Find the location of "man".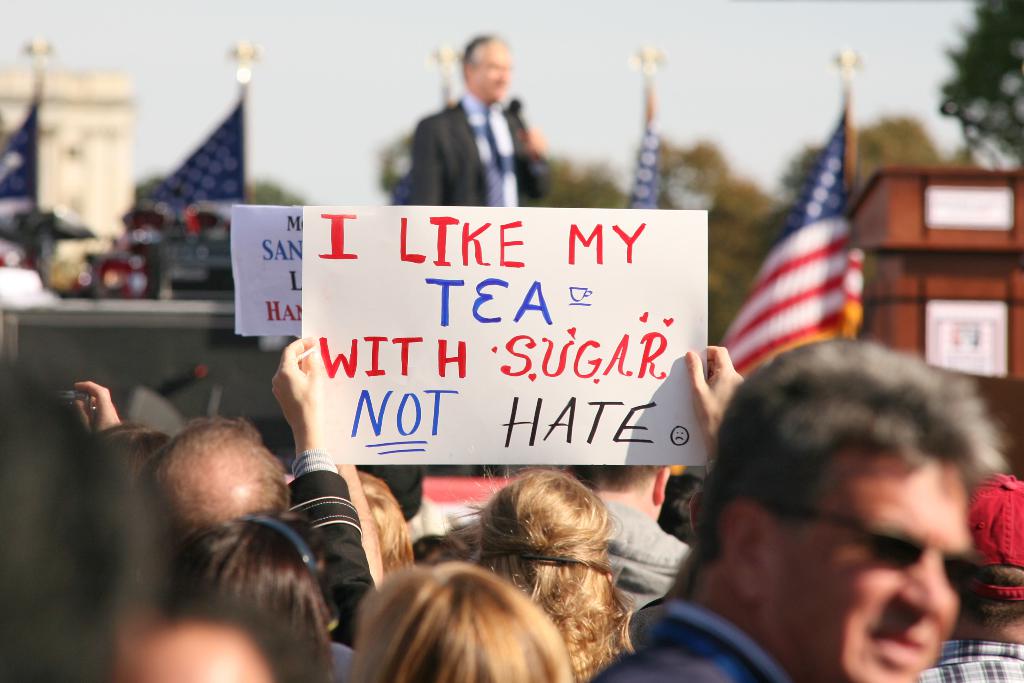
Location: detection(378, 39, 573, 204).
